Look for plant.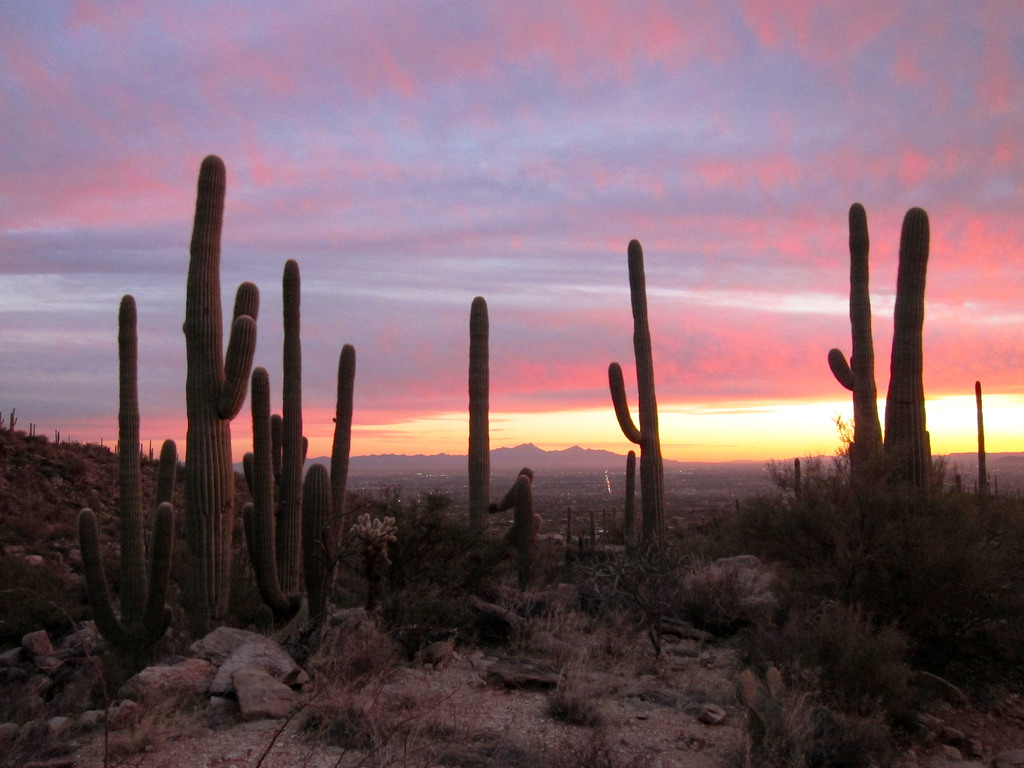
Found: <bbox>447, 300, 518, 537</bbox>.
